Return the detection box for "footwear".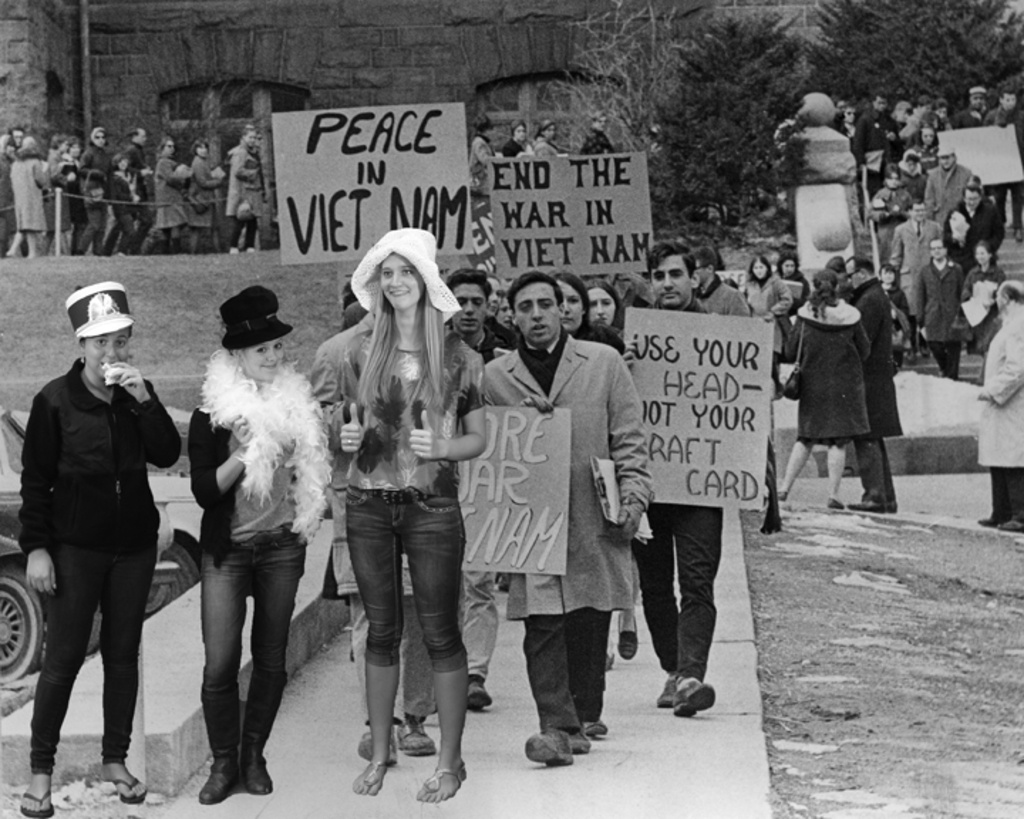
356, 749, 388, 792.
